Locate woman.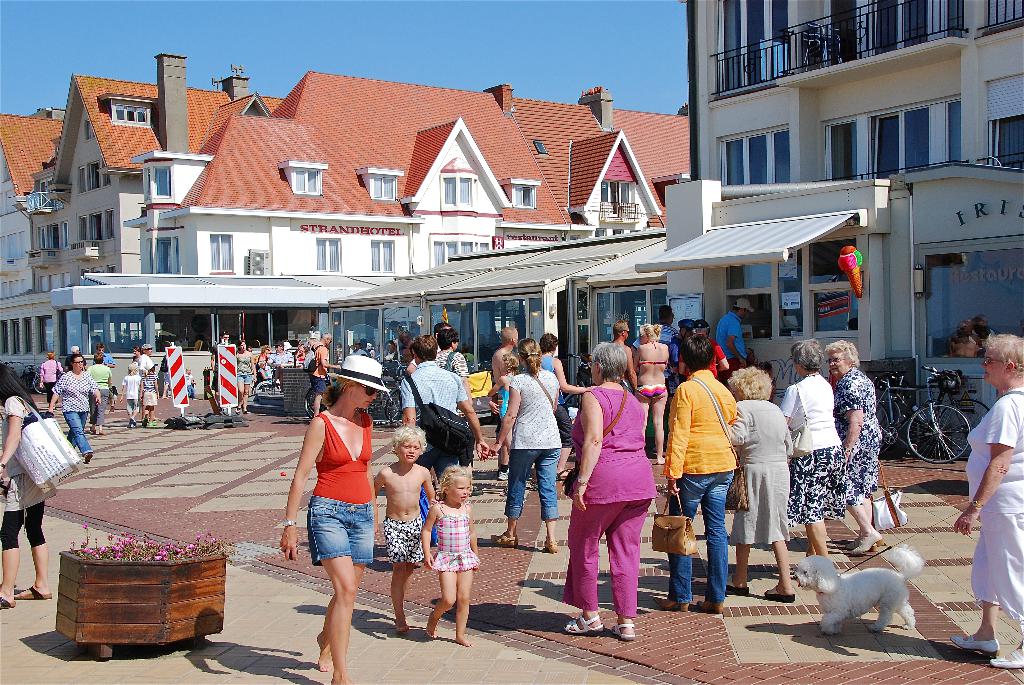
Bounding box: left=44, top=356, right=99, bottom=462.
